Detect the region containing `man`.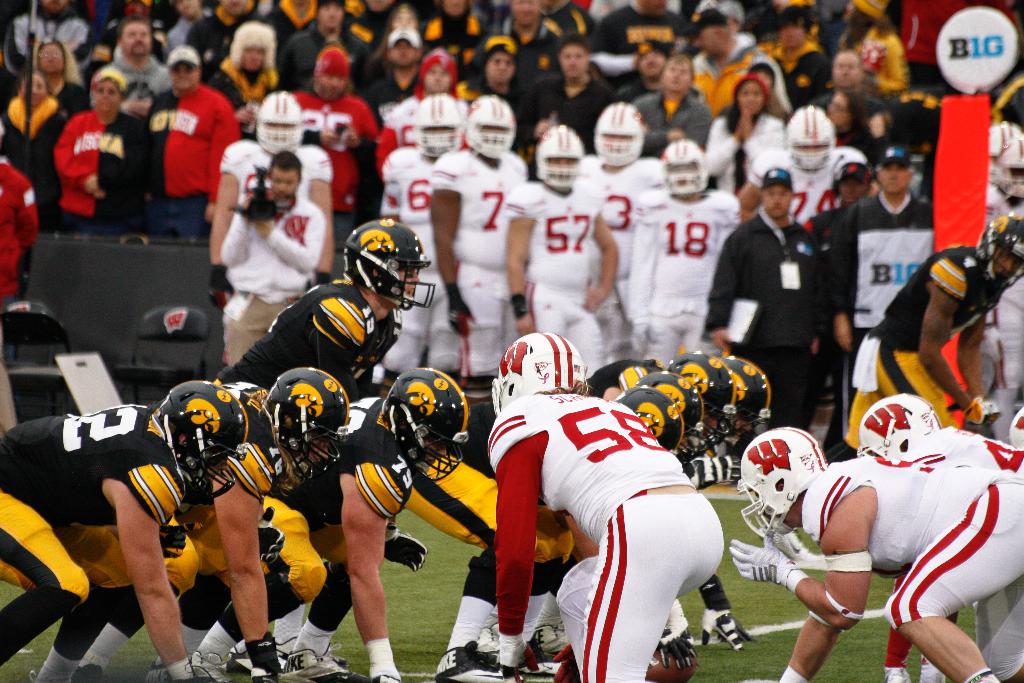
{"x1": 426, "y1": 99, "x2": 525, "y2": 404}.
